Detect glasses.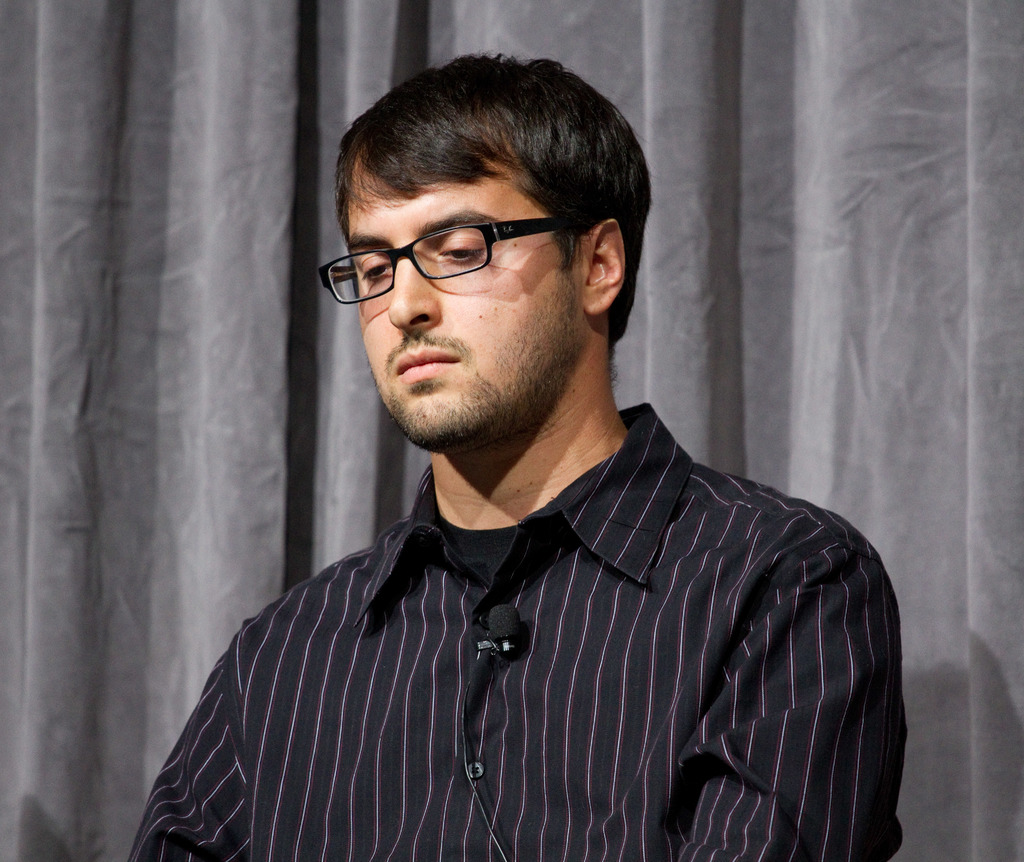
Detected at 320:228:580:308.
